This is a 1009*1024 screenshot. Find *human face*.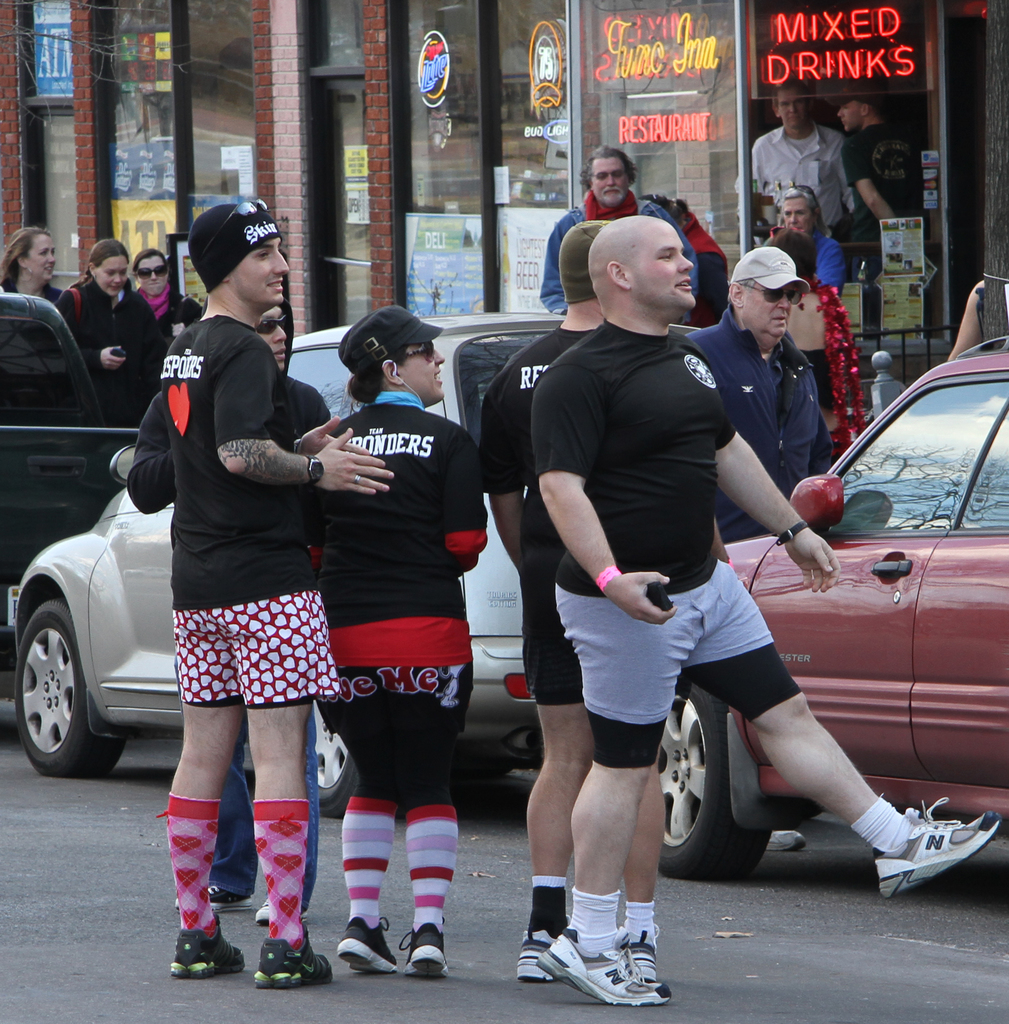
Bounding box: 256/304/287/369.
